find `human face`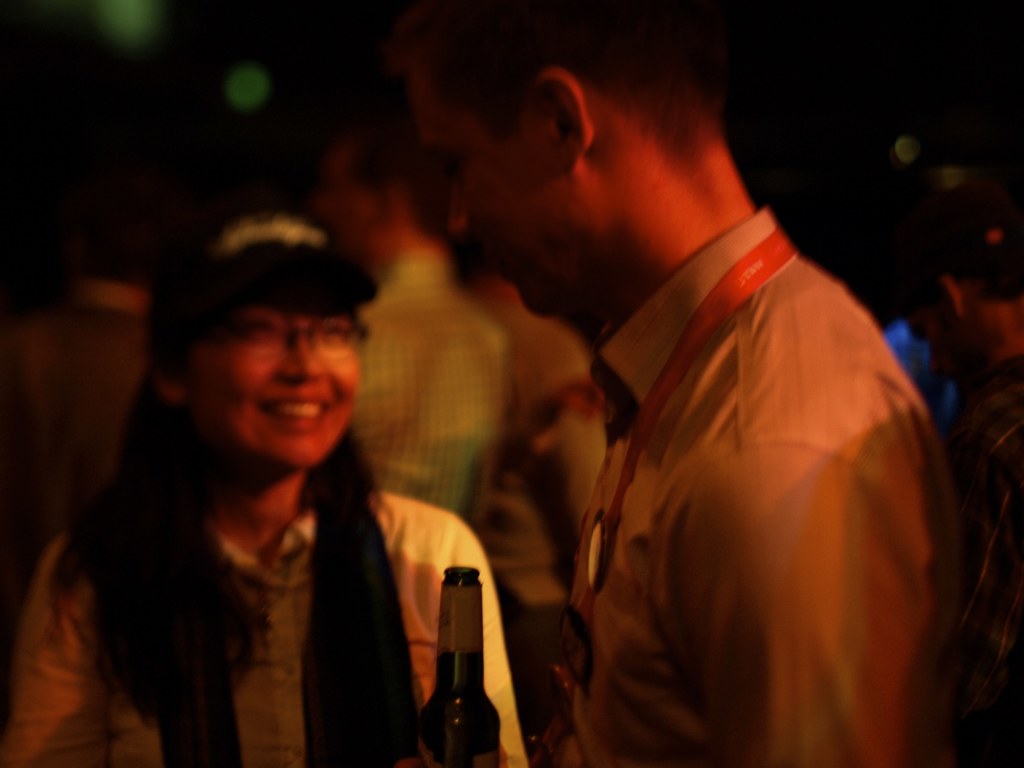
rect(317, 148, 381, 262)
